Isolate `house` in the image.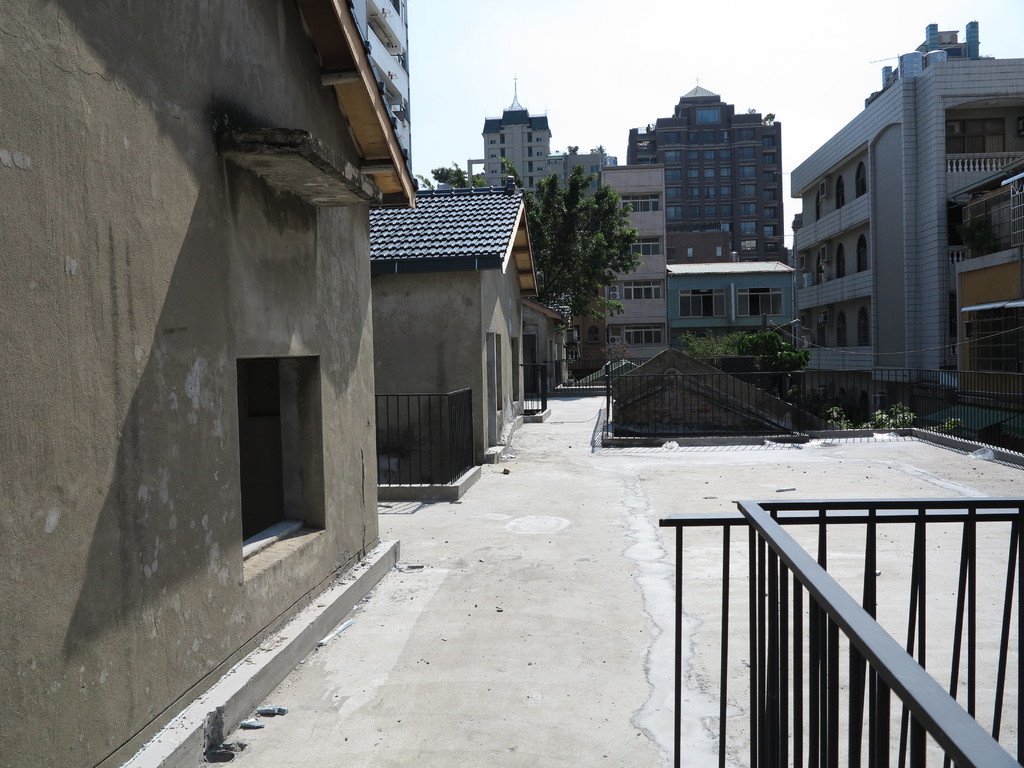
Isolated region: (x1=367, y1=178, x2=539, y2=481).
